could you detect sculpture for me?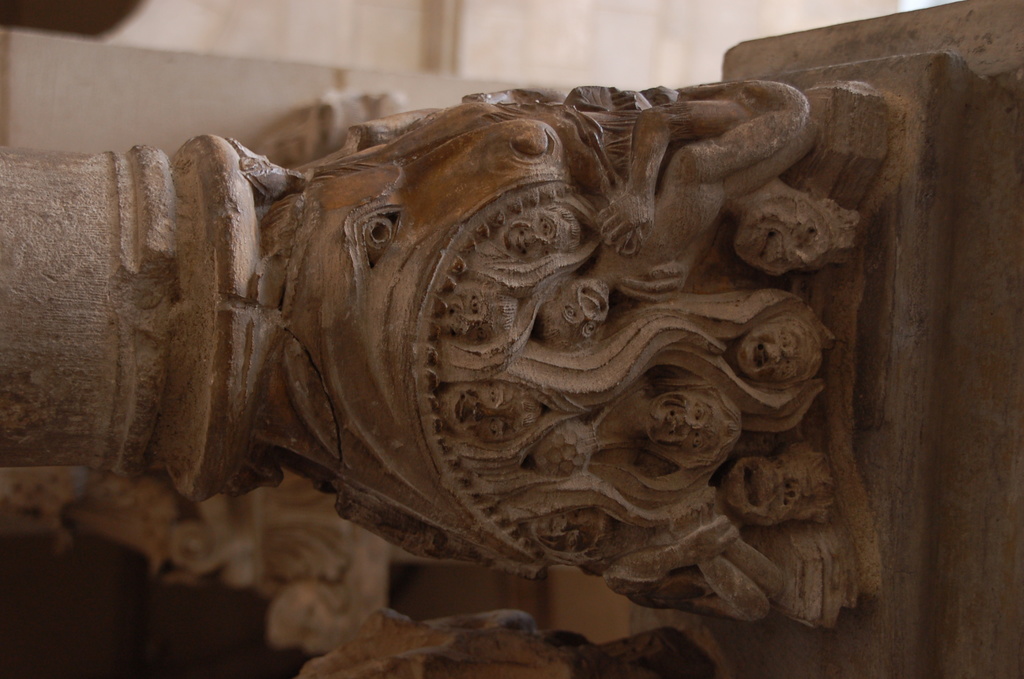
Detection result: region(0, 2, 1023, 678).
